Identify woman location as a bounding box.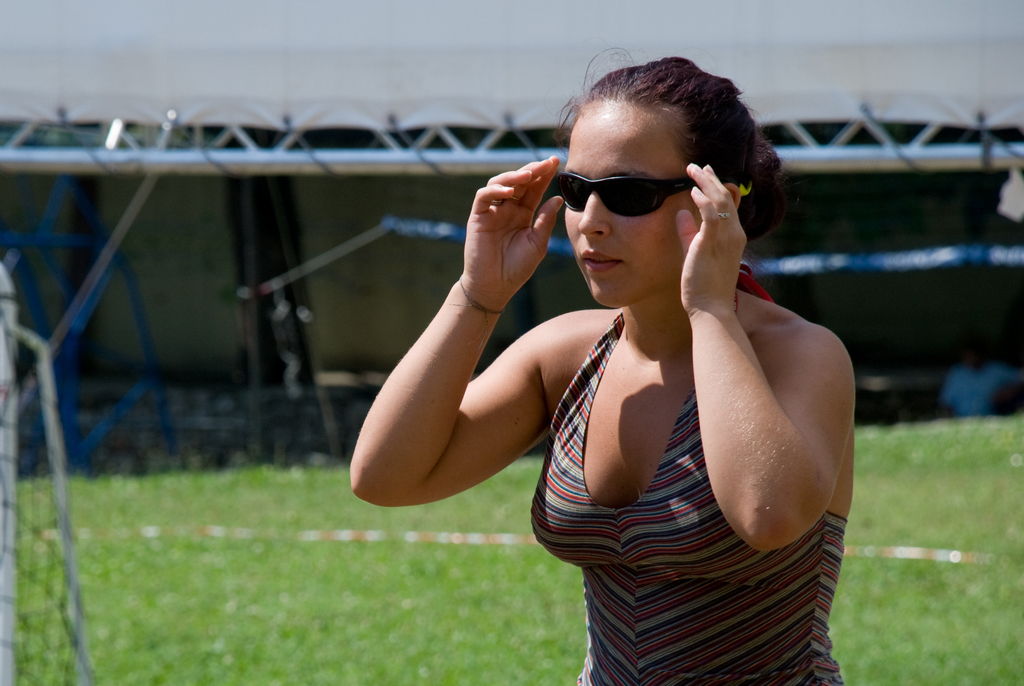
pyautogui.locateOnScreen(414, 54, 860, 669).
